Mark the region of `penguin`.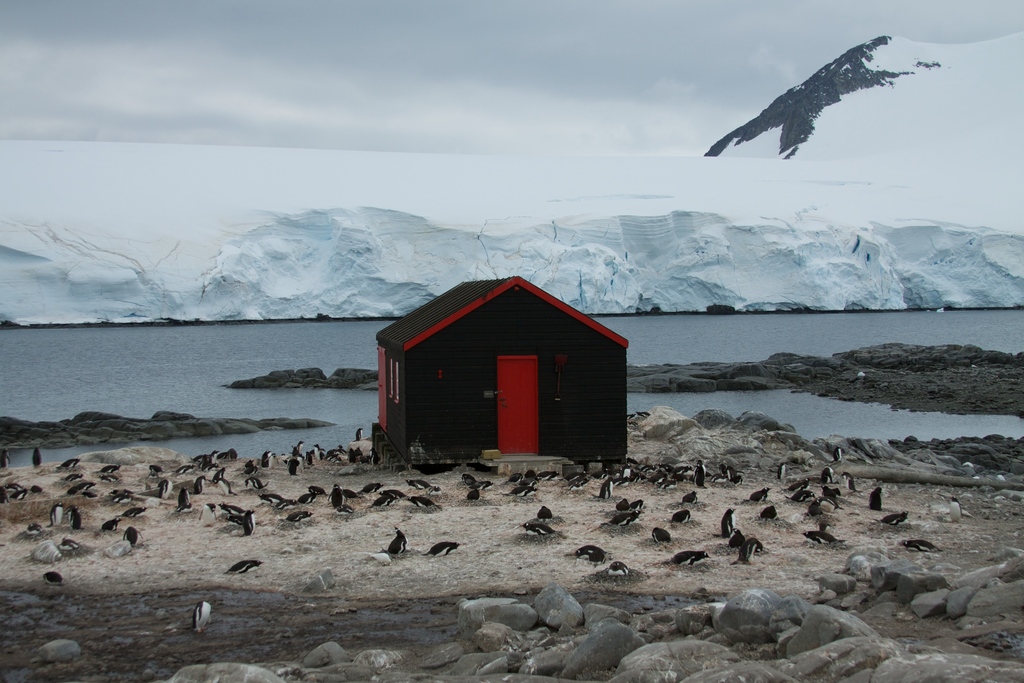
Region: <bbox>808, 496, 820, 520</bbox>.
